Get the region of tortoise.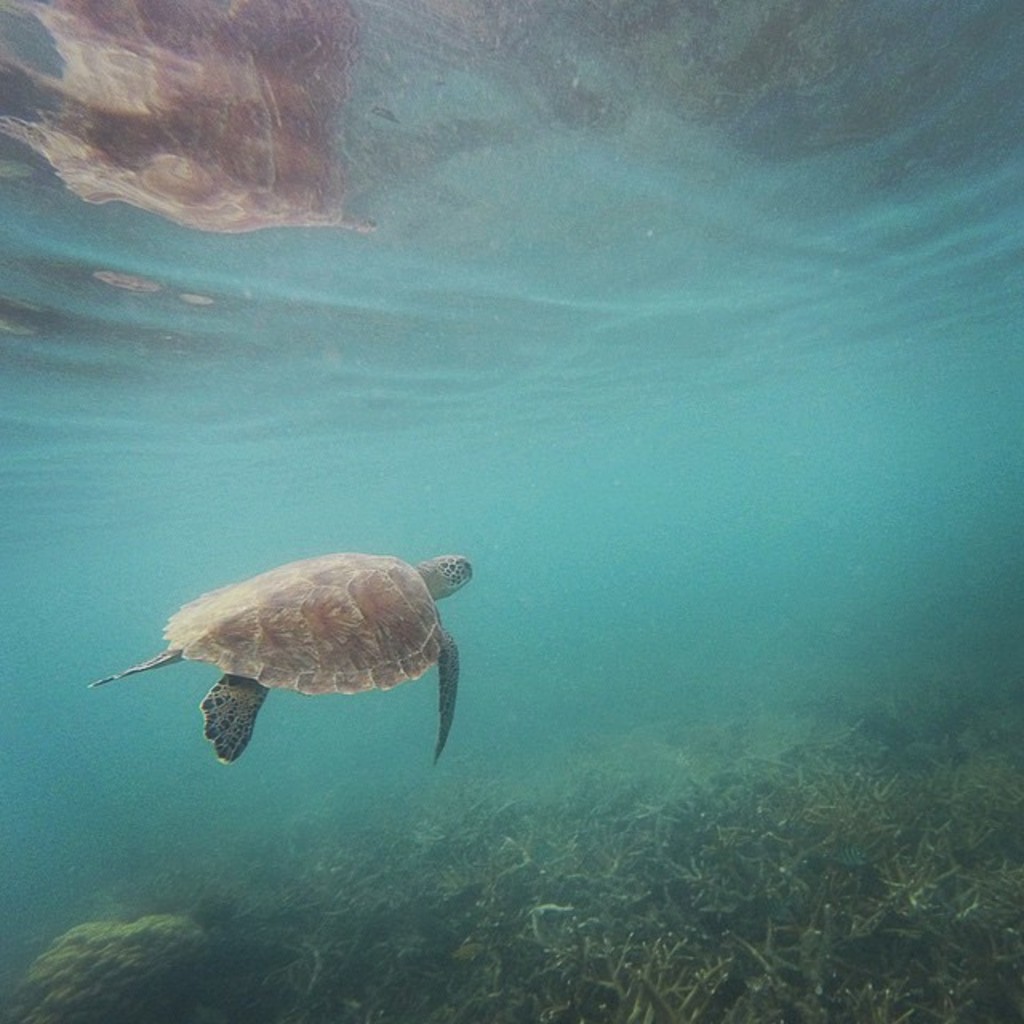
(left=0, top=0, right=379, bottom=238).
